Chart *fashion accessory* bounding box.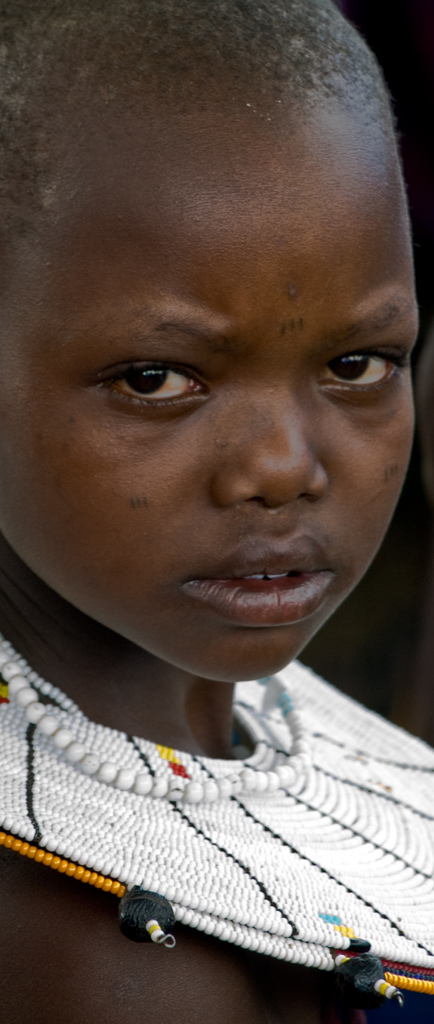
Charted: box(0, 637, 321, 793).
